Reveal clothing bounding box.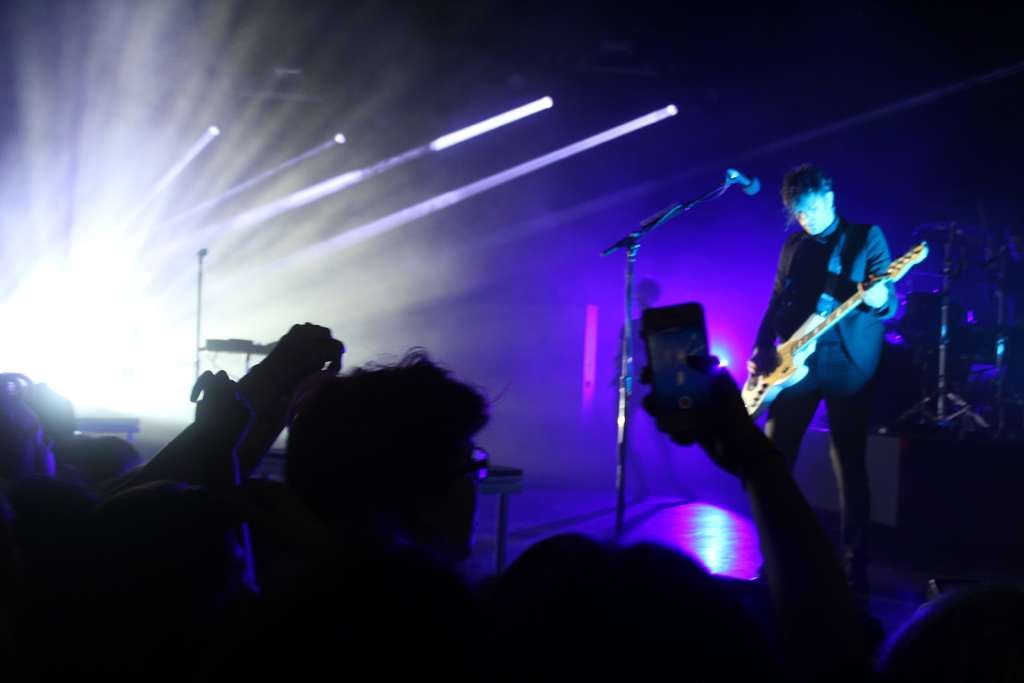
Revealed: box=[748, 175, 920, 479].
